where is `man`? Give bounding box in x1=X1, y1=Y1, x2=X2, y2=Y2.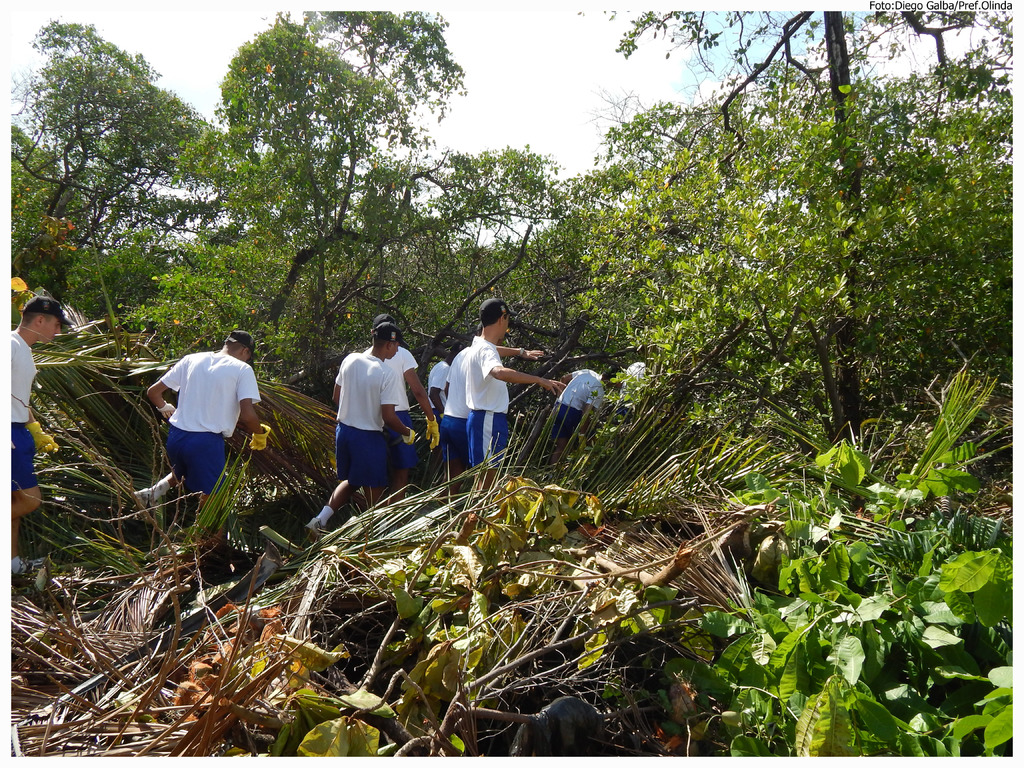
x1=424, y1=341, x2=452, y2=434.
